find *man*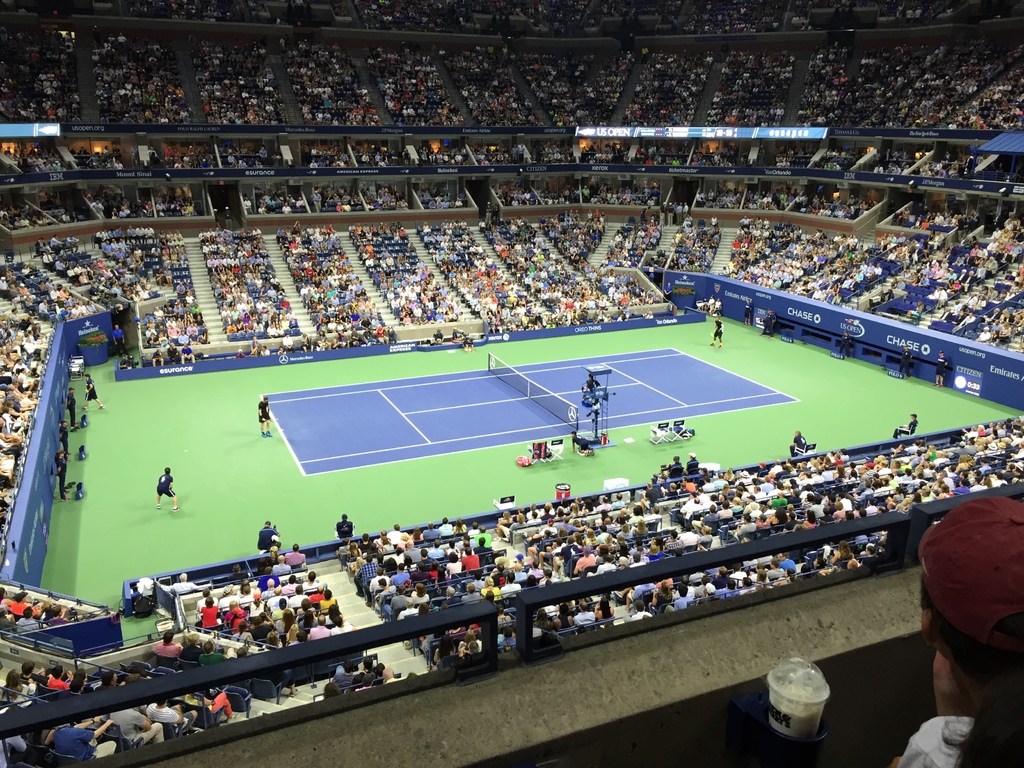
(x1=266, y1=589, x2=295, y2=608)
